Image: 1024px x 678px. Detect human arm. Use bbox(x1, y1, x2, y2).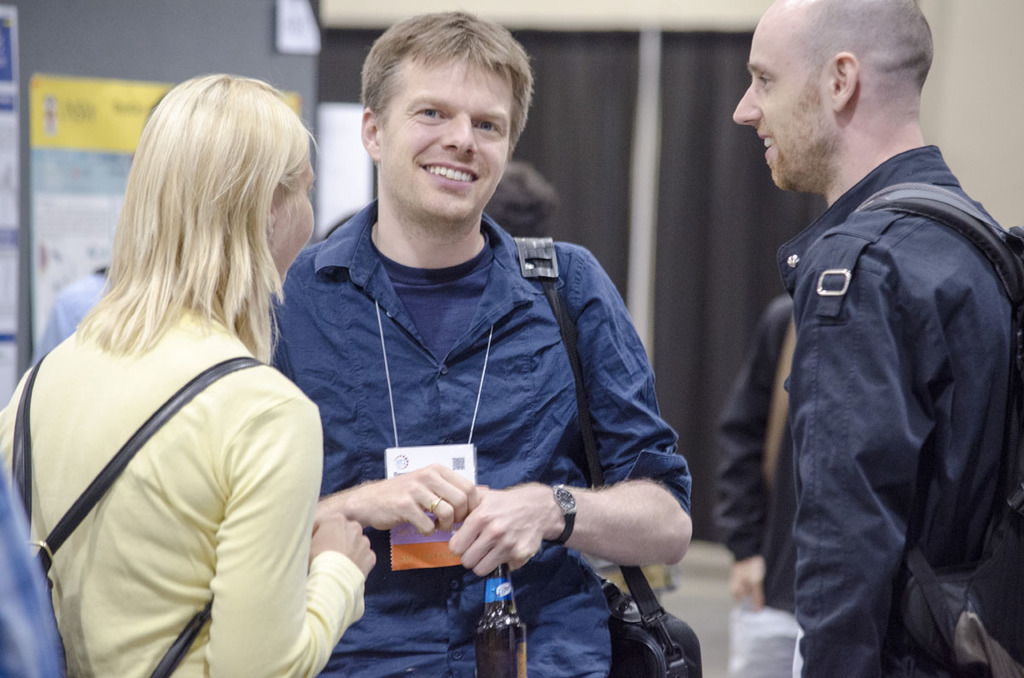
bbox(439, 249, 698, 567).
